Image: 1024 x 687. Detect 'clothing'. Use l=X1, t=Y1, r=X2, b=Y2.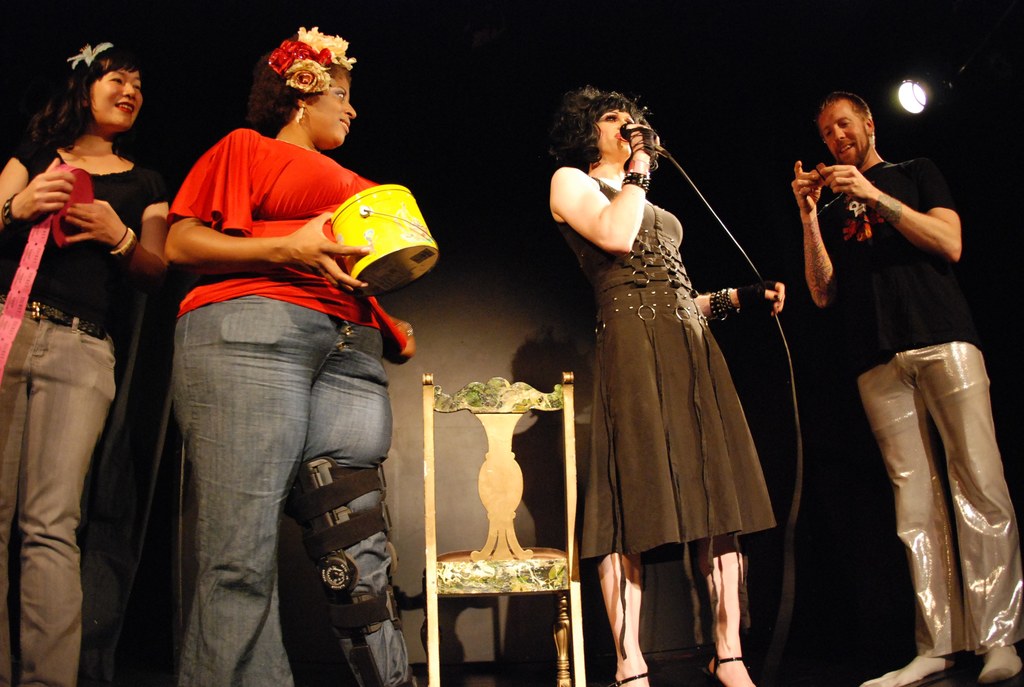
l=555, t=153, r=778, b=589.
